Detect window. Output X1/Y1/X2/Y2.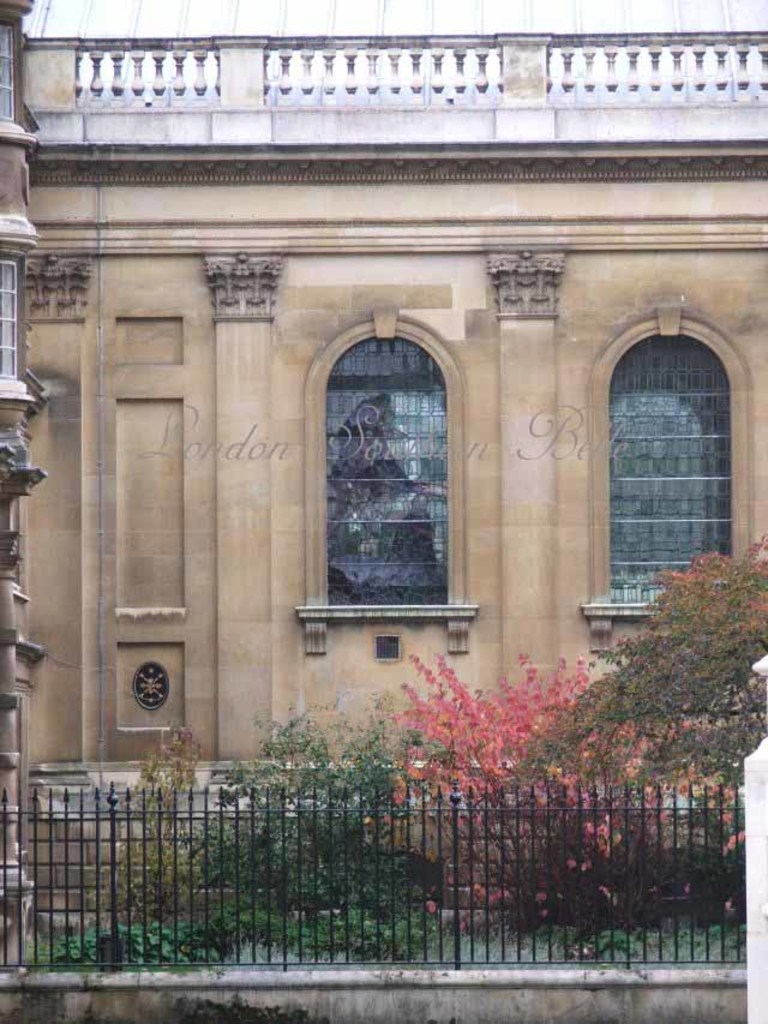
613/337/738/599.
